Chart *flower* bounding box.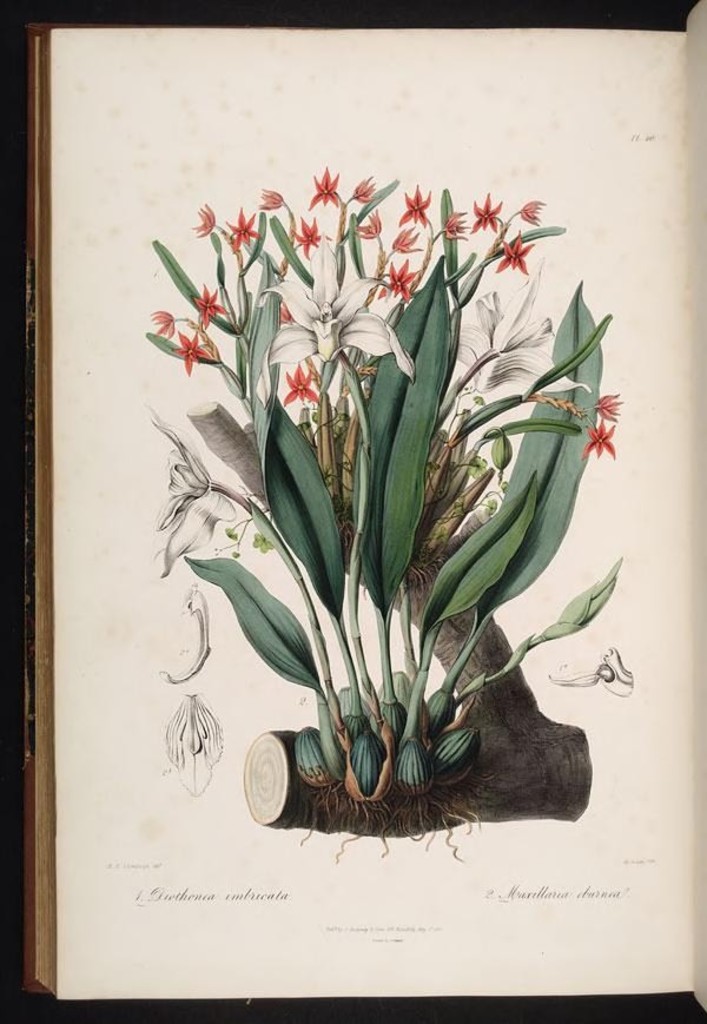
Charted: 356:207:382:238.
